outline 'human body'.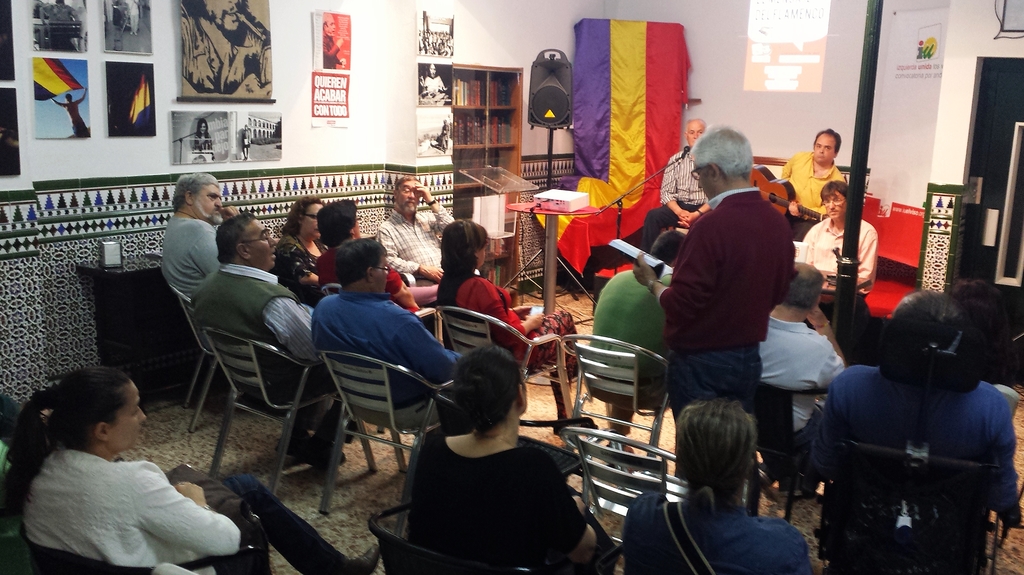
Outline: {"left": 406, "top": 442, "right": 617, "bottom": 574}.
